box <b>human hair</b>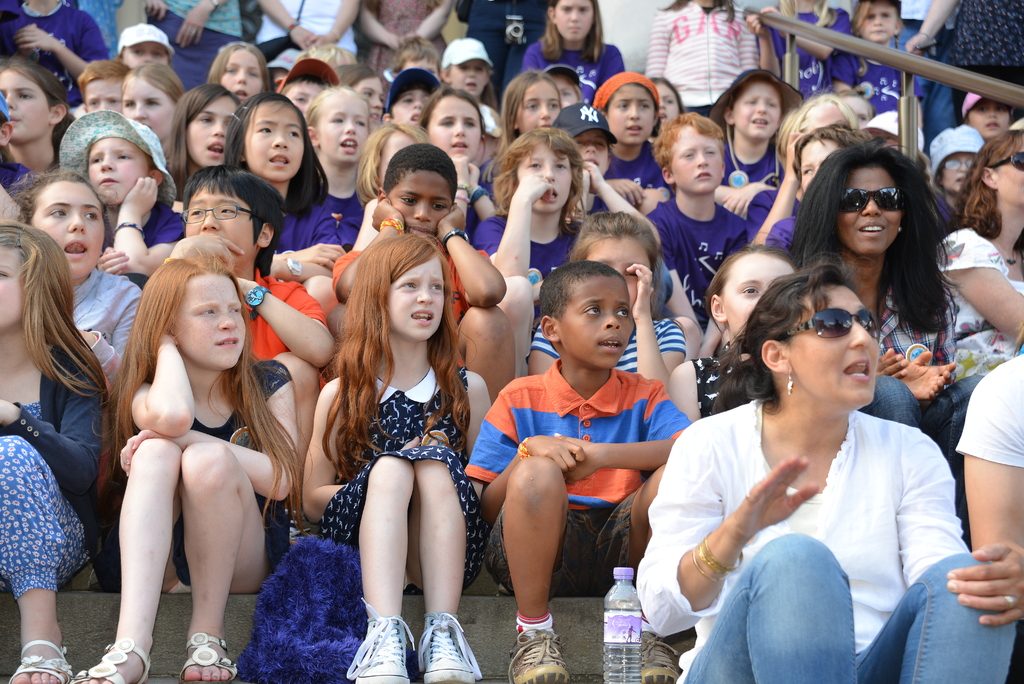
[98, 238, 307, 535]
